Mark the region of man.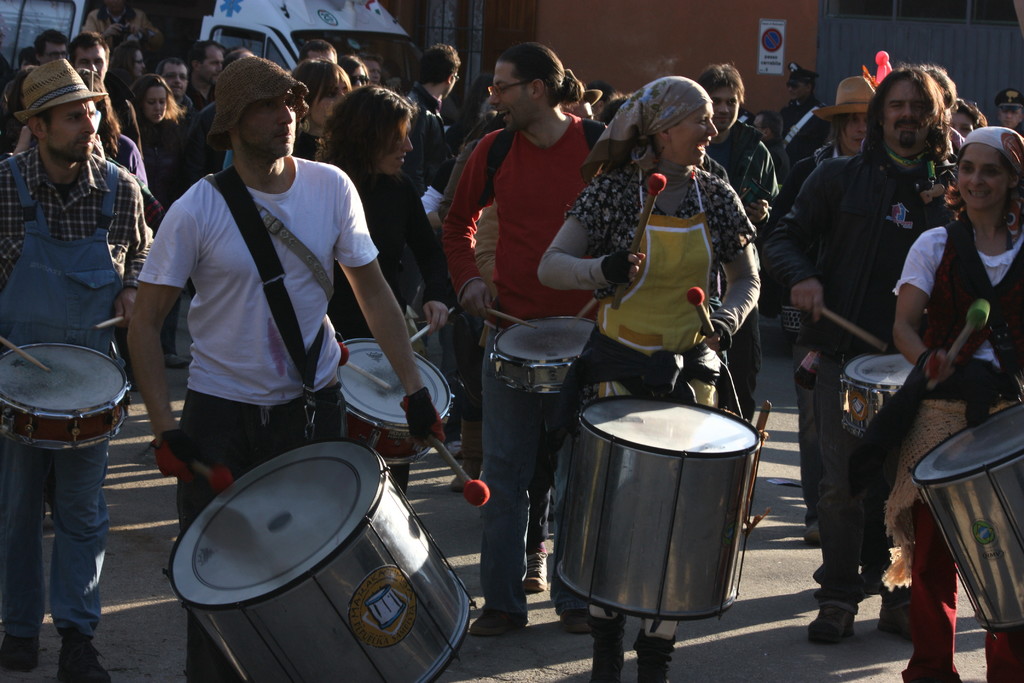
Region: select_region(0, 56, 154, 682).
